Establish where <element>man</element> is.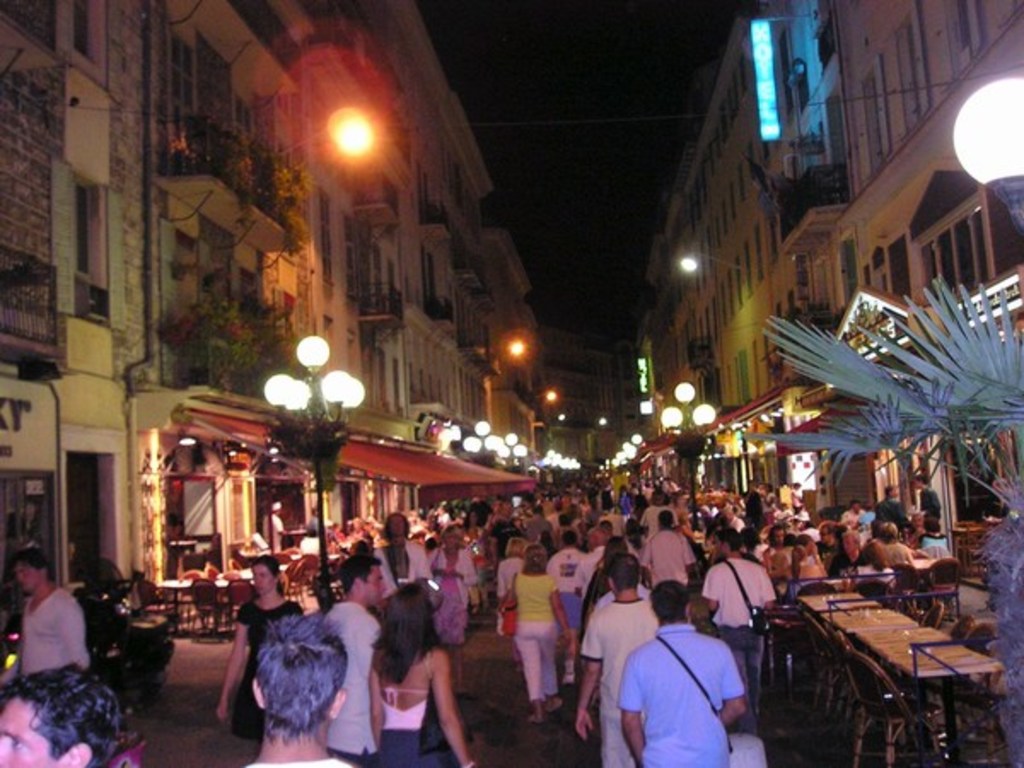
Established at rect(5, 543, 90, 678).
